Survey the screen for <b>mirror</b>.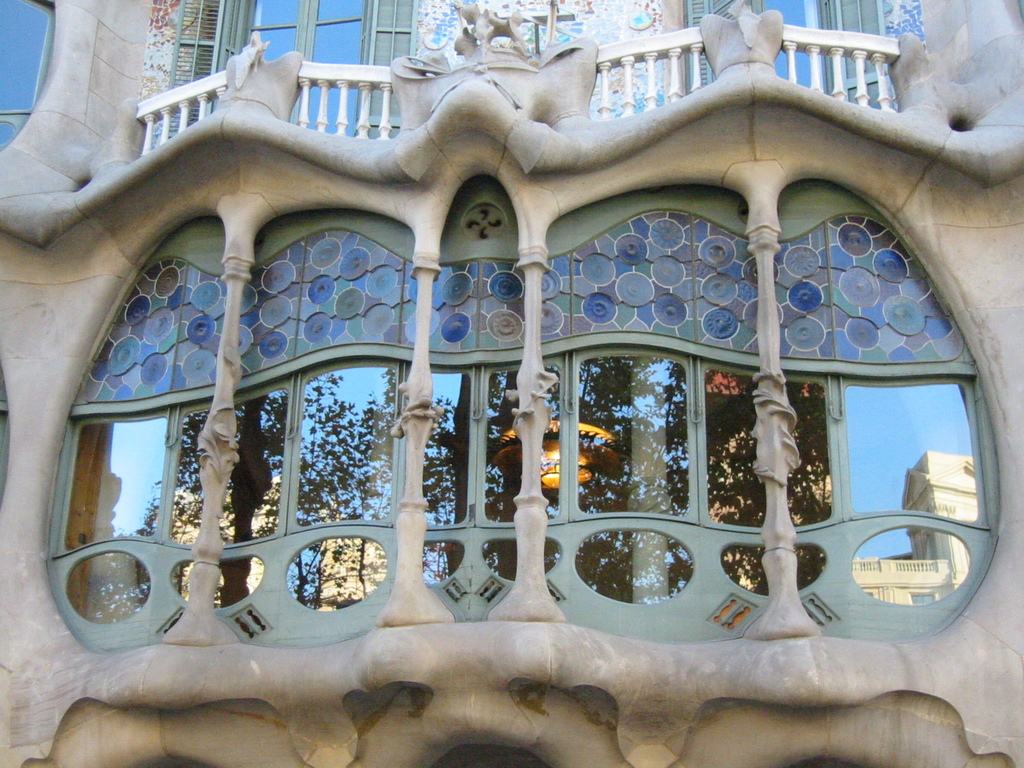
Survey found: x1=720 y1=544 x2=826 y2=596.
